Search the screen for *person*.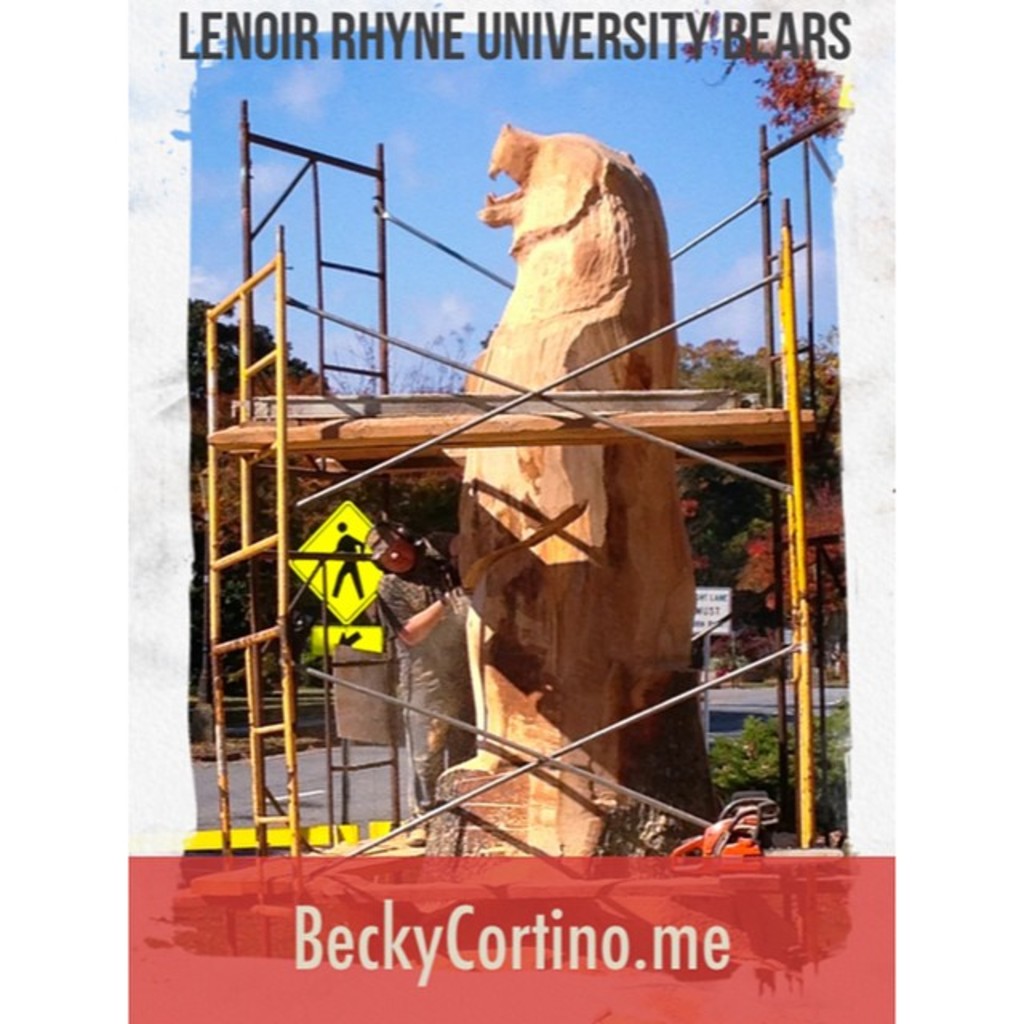
Found at {"x1": 330, "y1": 520, "x2": 363, "y2": 602}.
